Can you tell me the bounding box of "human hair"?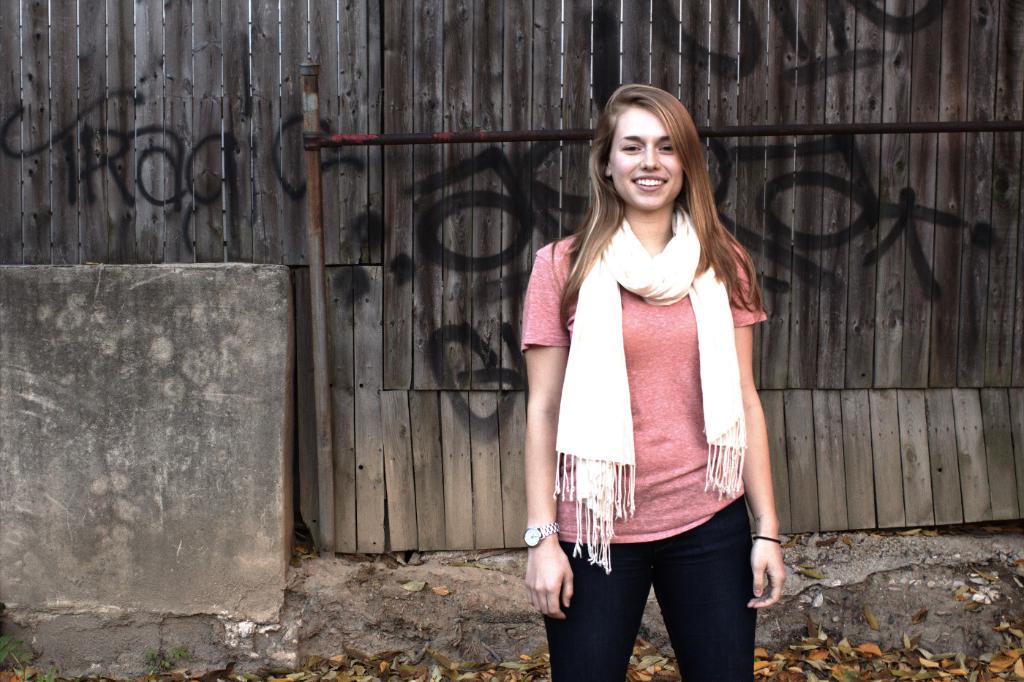
rect(578, 80, 731, 298).
